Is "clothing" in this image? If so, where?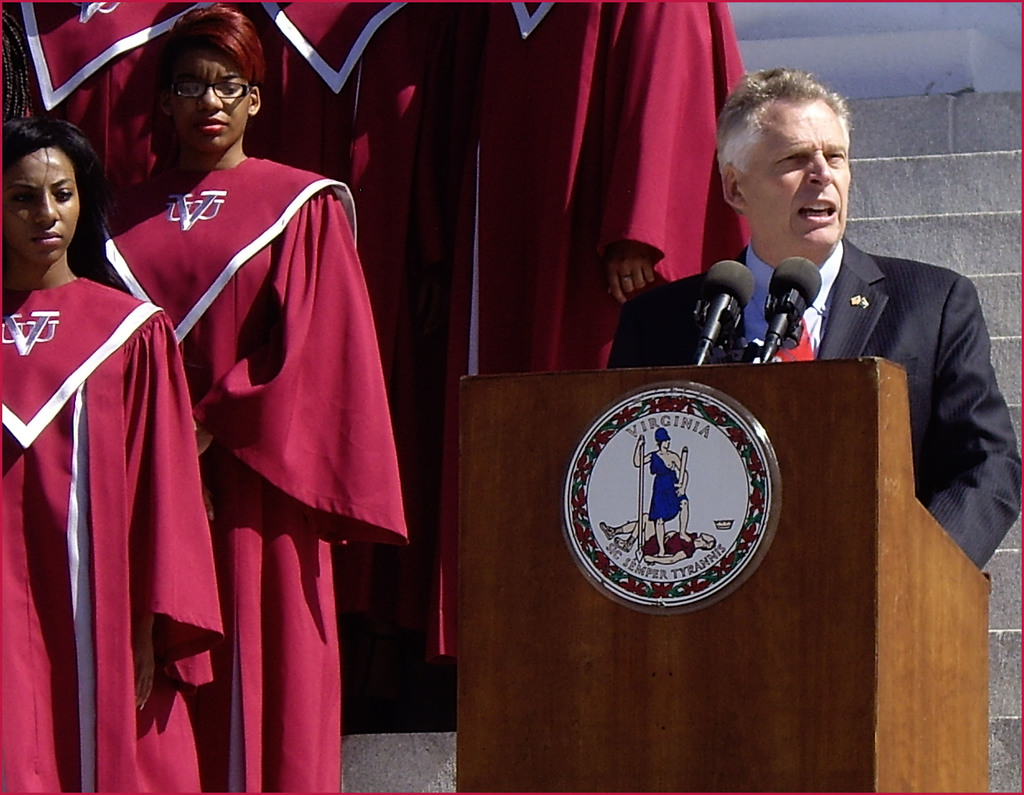
Yes, at <bbox>225, 0, 454, 652</bbox>.
